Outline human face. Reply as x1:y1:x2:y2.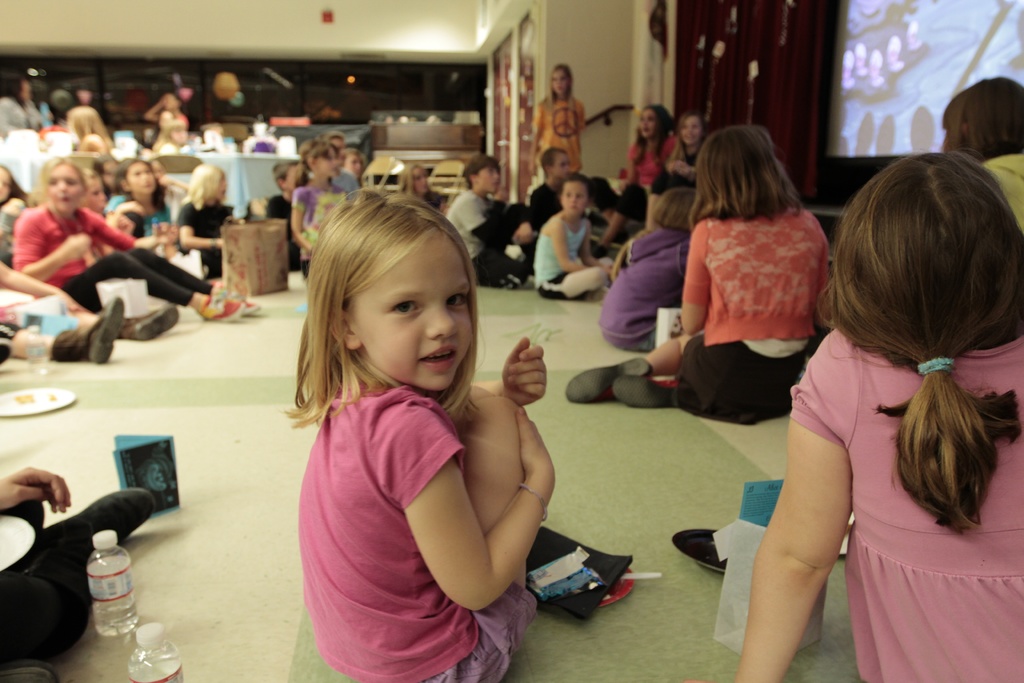
173:126:188:147.
